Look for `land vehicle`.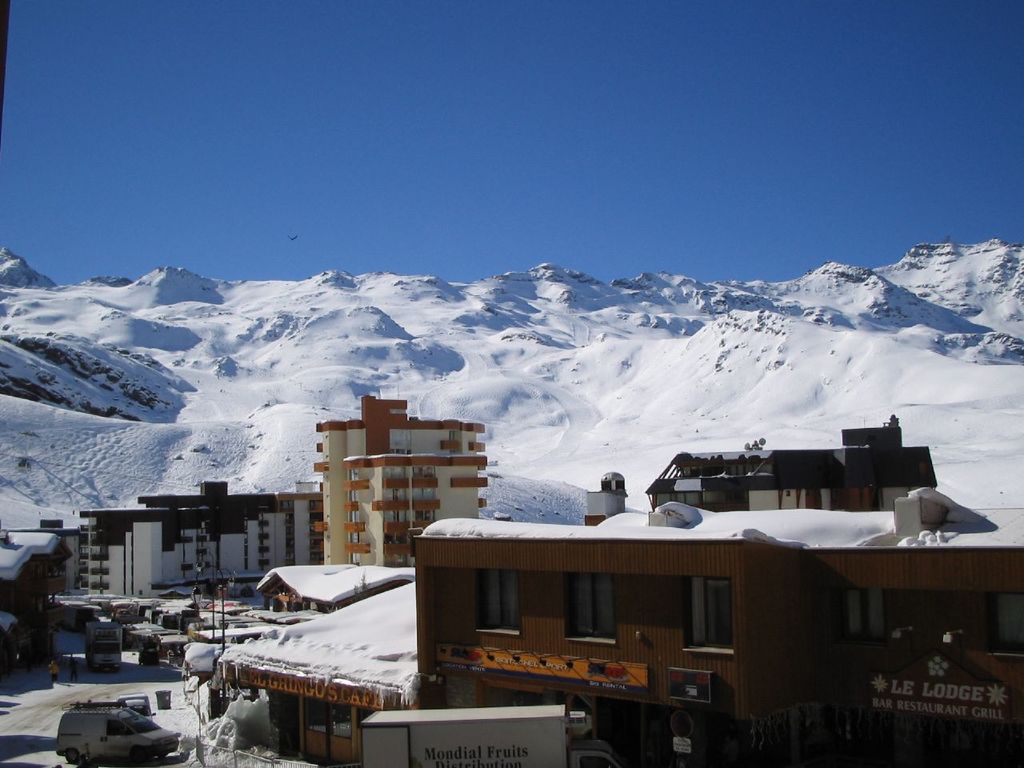
Found: bbox(119, 695, 154, 721).
